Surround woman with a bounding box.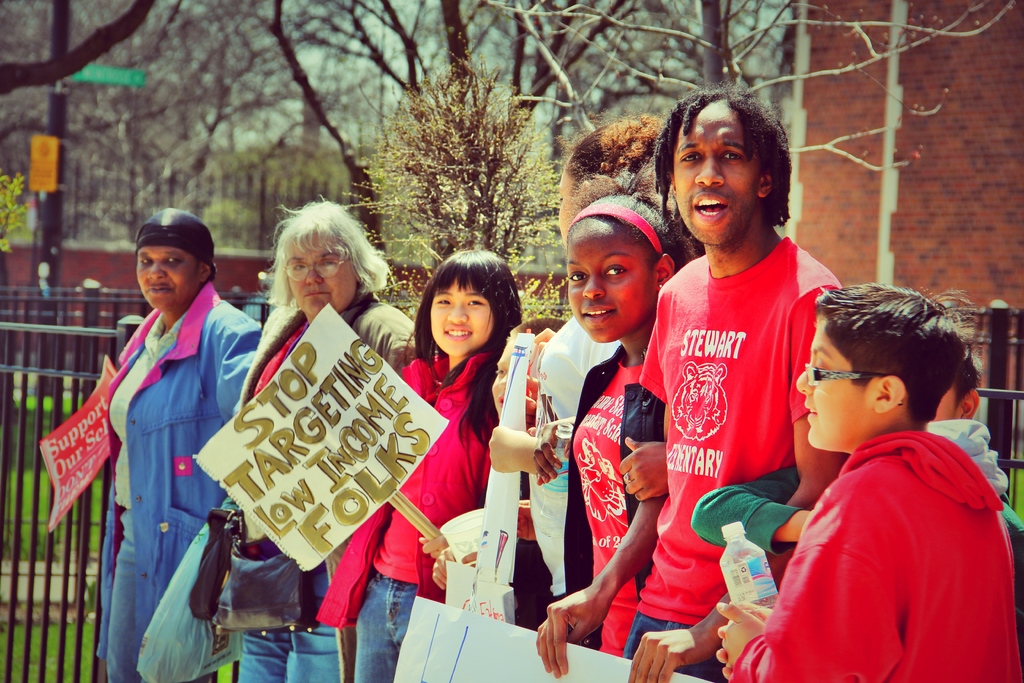
box=[488, 110, 683, 623].
